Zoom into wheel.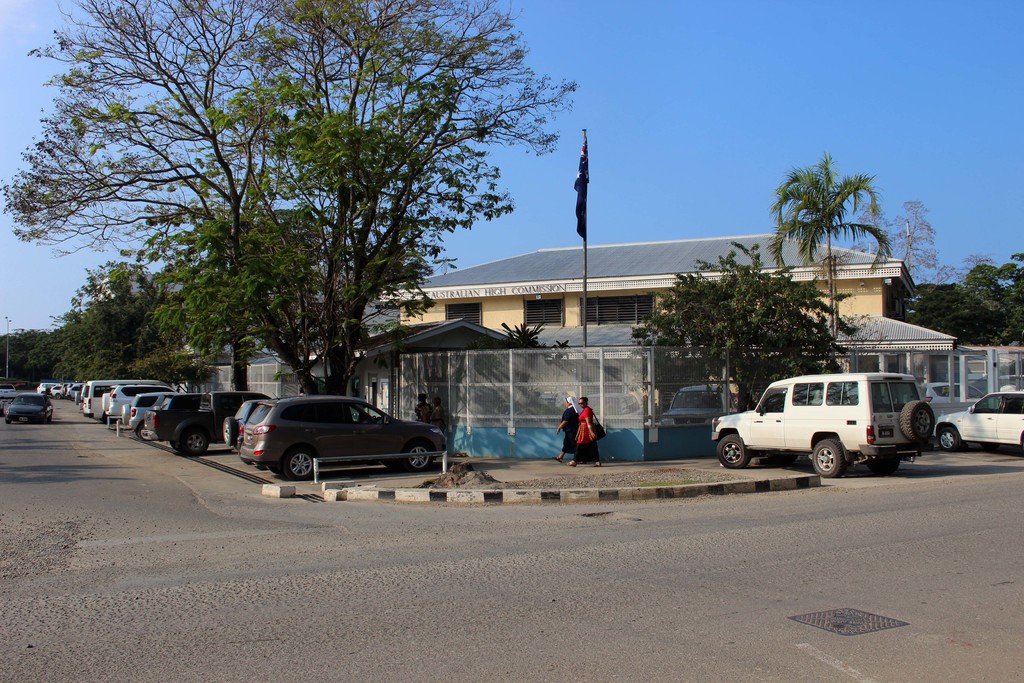
Zoom target: Rect(221, 418, 239, 446).
